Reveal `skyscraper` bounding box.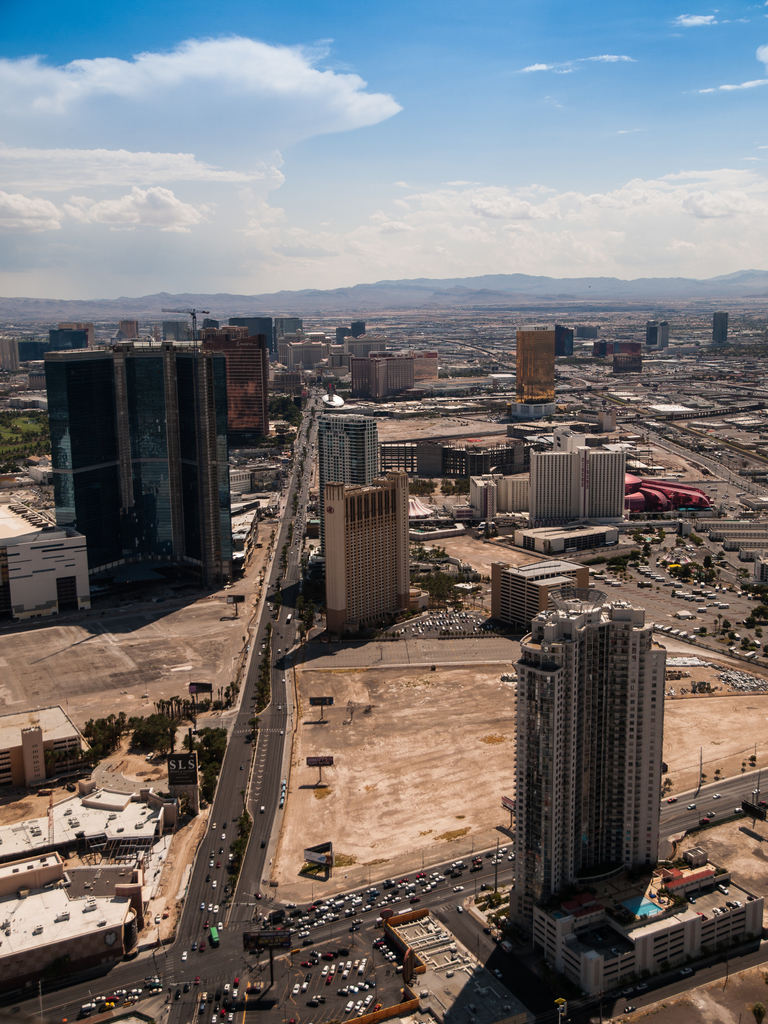
Revealed: [521, 316, 566, 414].
